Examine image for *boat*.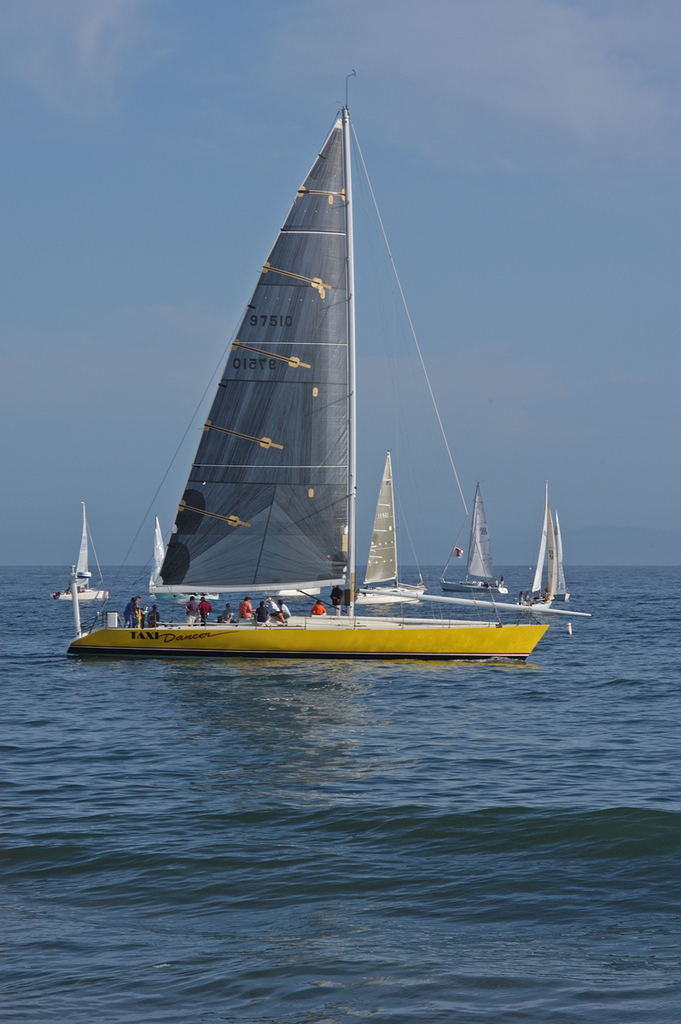
Examination result: box(54, 507, 108, 603).
